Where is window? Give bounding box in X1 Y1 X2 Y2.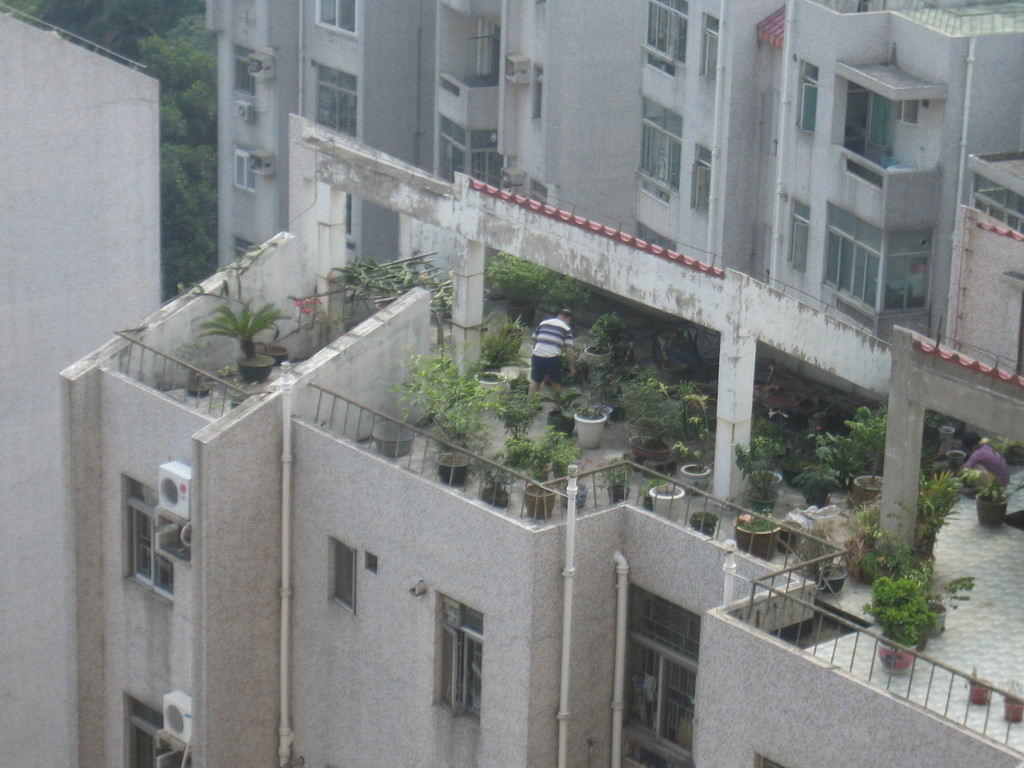
900 98 918 124.
